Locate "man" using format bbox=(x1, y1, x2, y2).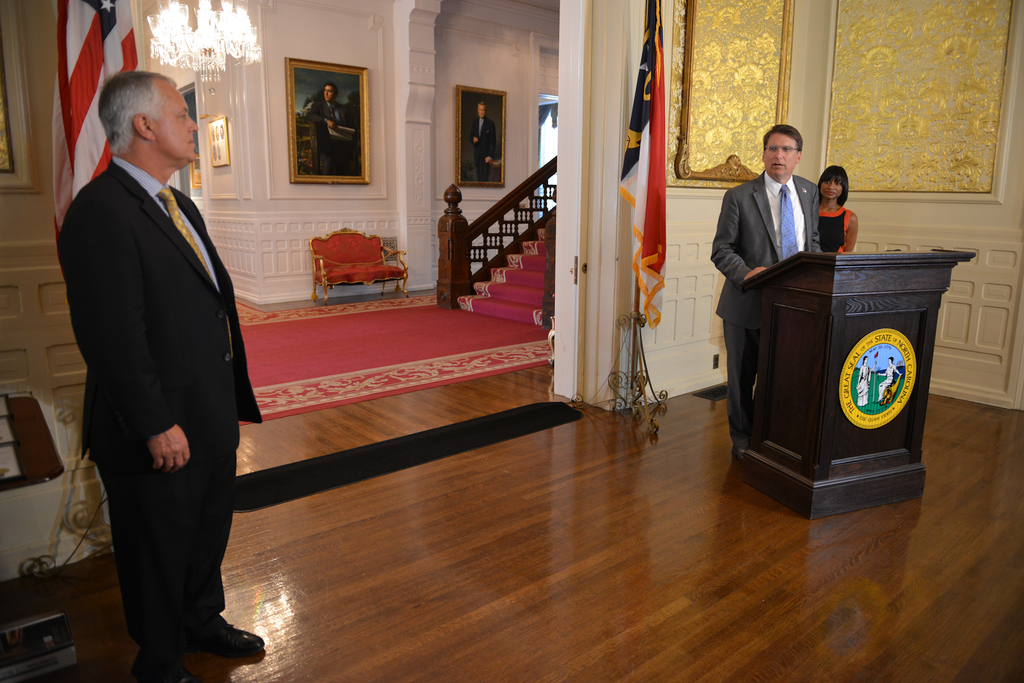
bbox=(56, 40, 257, 662).
